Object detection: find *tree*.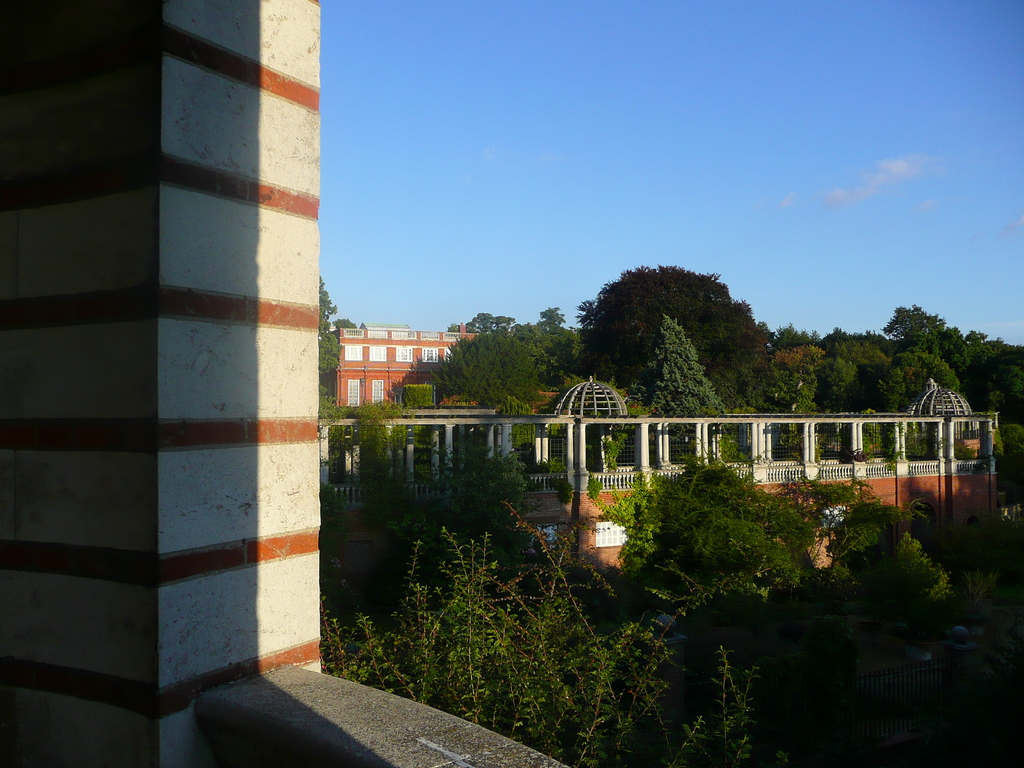
left=871, top=424, right=897, bottom=461.
